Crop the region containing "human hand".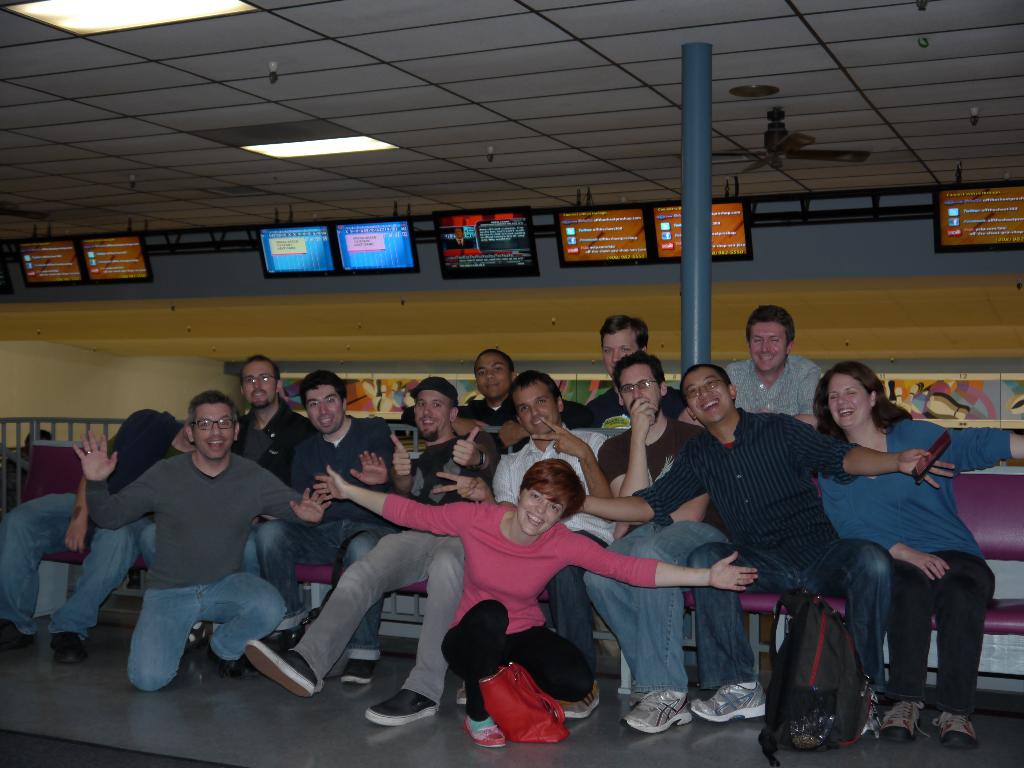
Crop region: bbox=[287, 482, 332, 528].
